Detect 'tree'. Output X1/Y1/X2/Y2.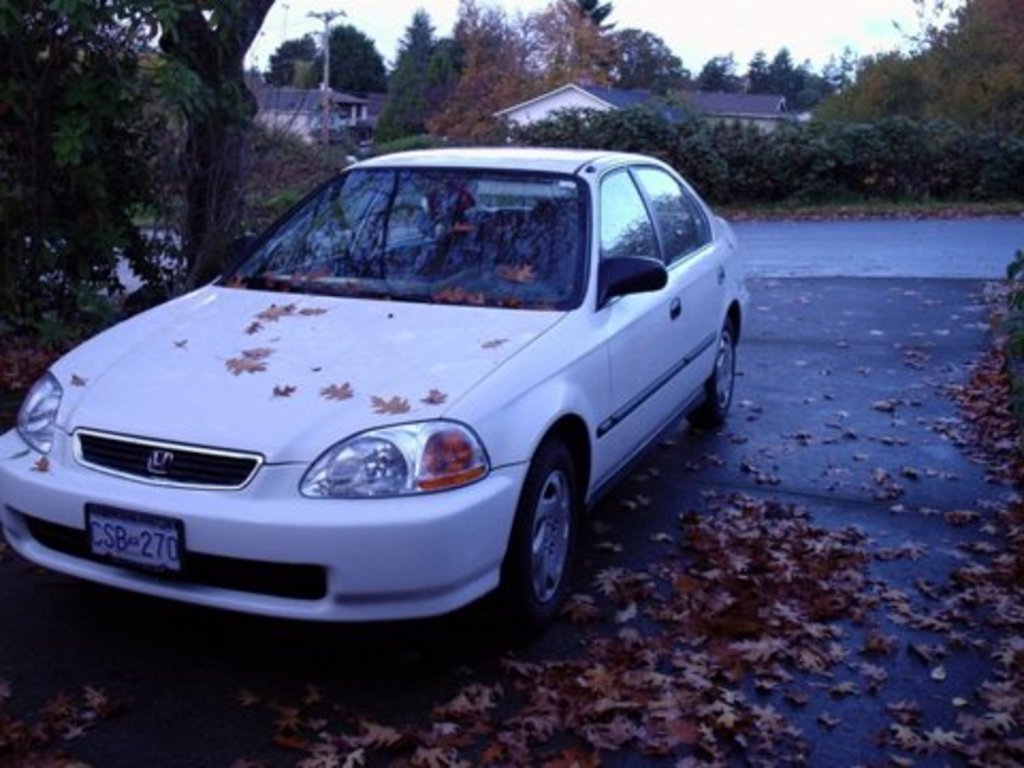
591/19/695/90.
